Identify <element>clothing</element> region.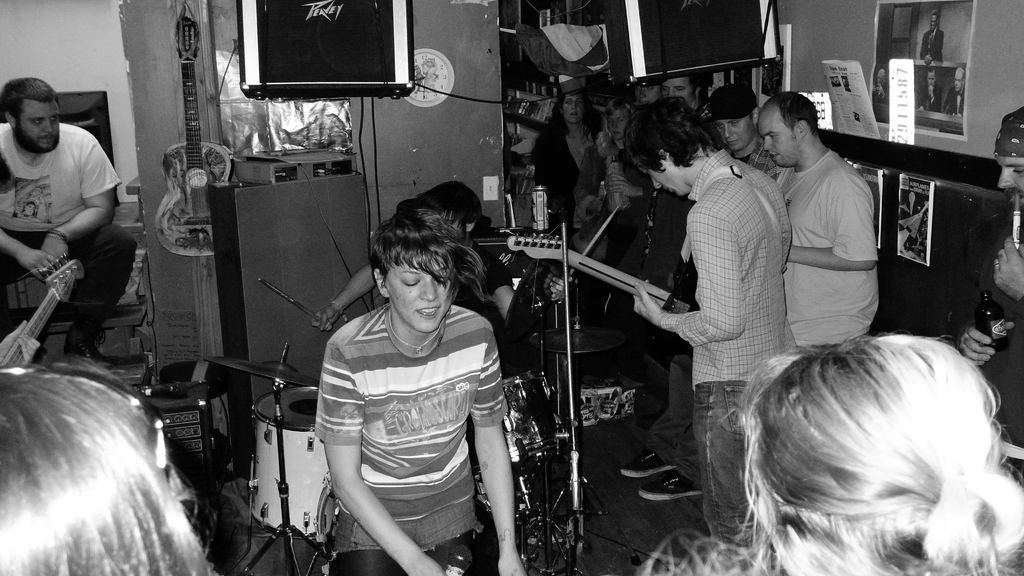
Region: detection(312, 270, 502, 557).
